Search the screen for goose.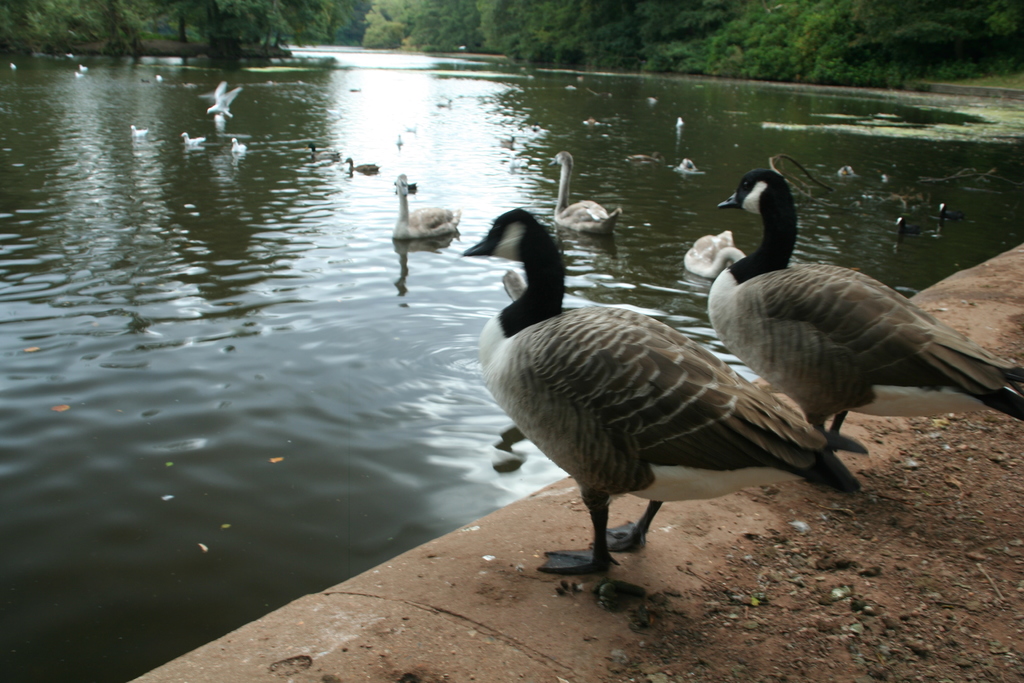
Found at select_region(456, 207, 860, 577).
